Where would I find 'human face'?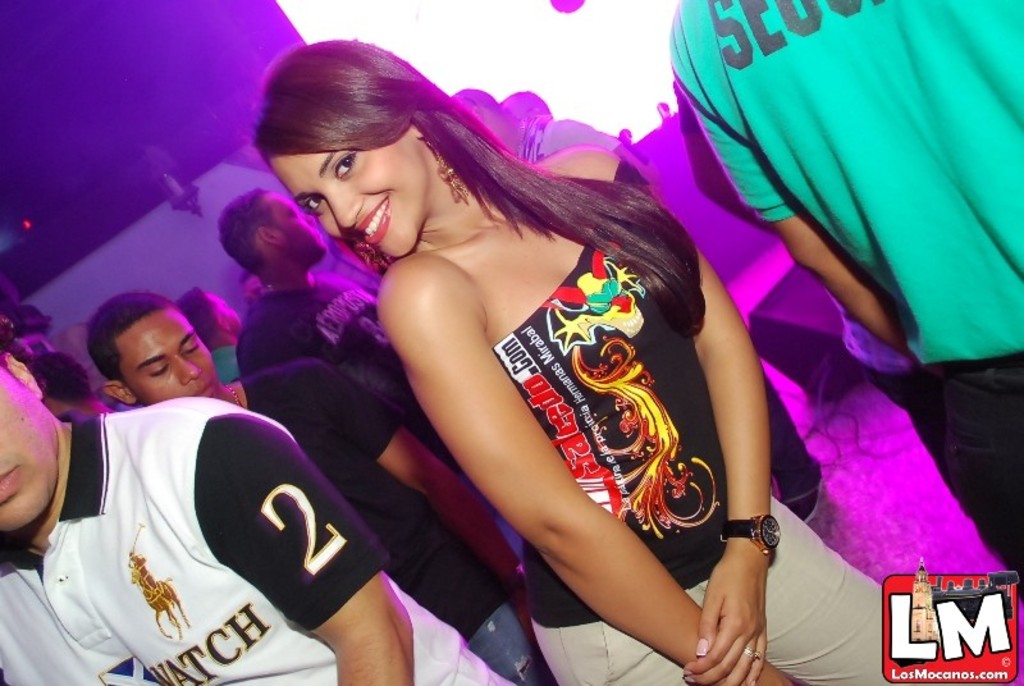
At pyautogui.locateOnScreen(119, 306, 214, 403).
